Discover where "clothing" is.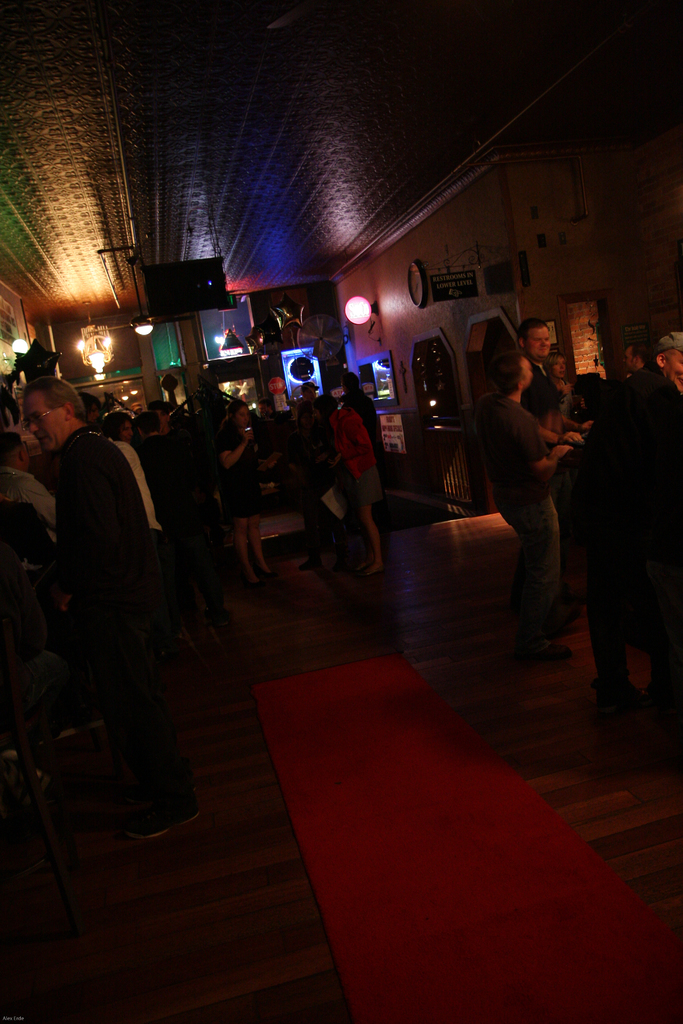
Discovered at left=488, top=344, right=595, bottom=634.
